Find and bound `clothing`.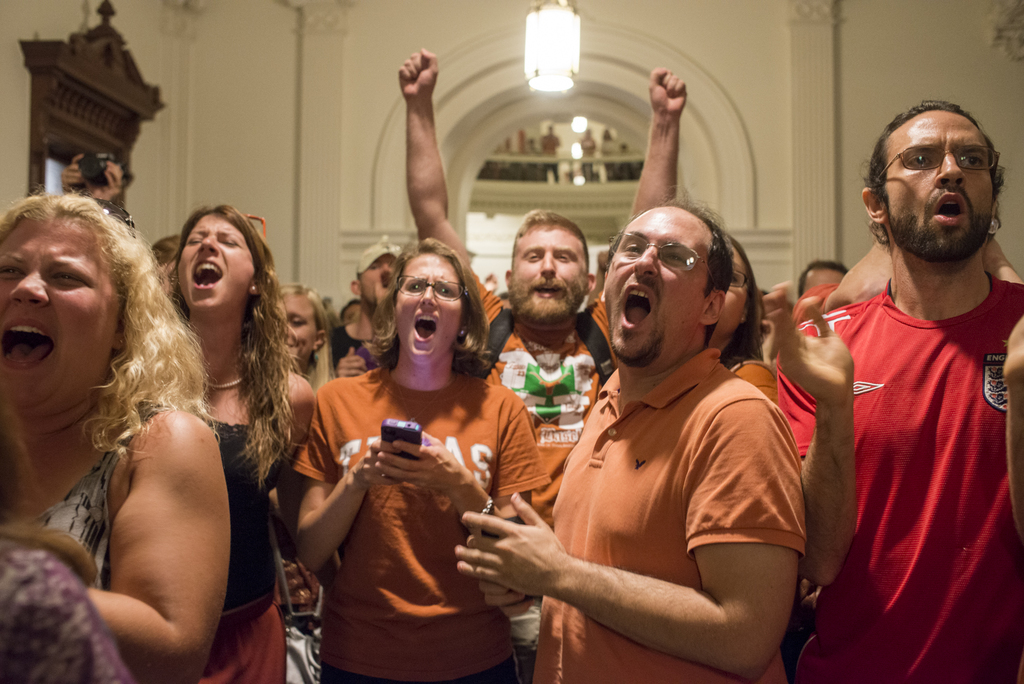
Bound: pyautogui.locateOnScreen(155, 365, 285, 683).
